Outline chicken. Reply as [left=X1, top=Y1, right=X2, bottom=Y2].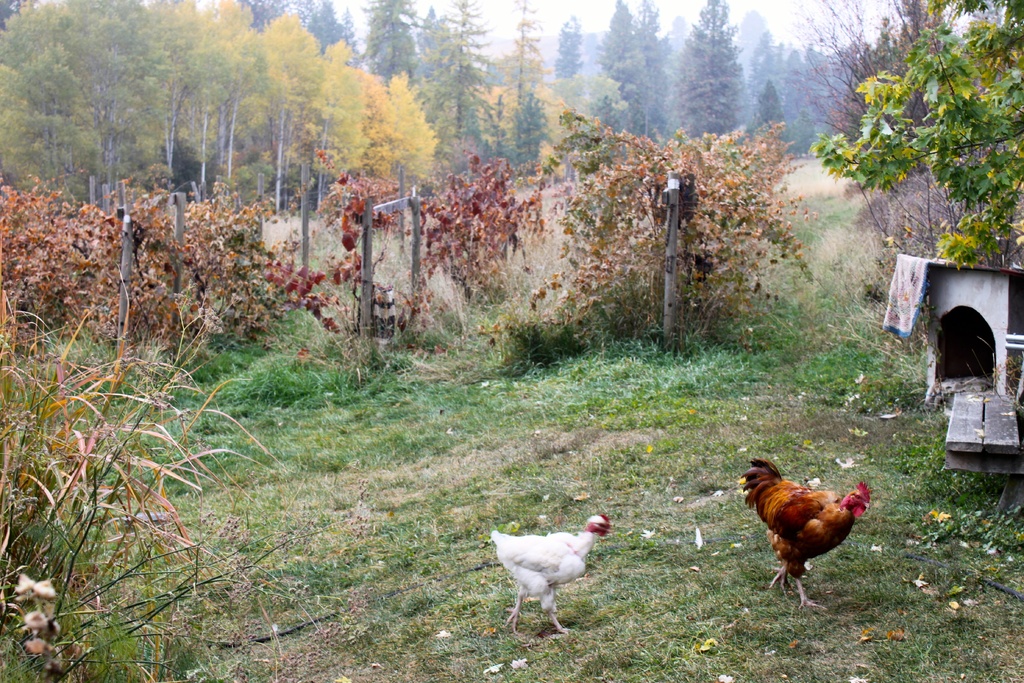
[left=491, top=513, right=611, bottom=637].
